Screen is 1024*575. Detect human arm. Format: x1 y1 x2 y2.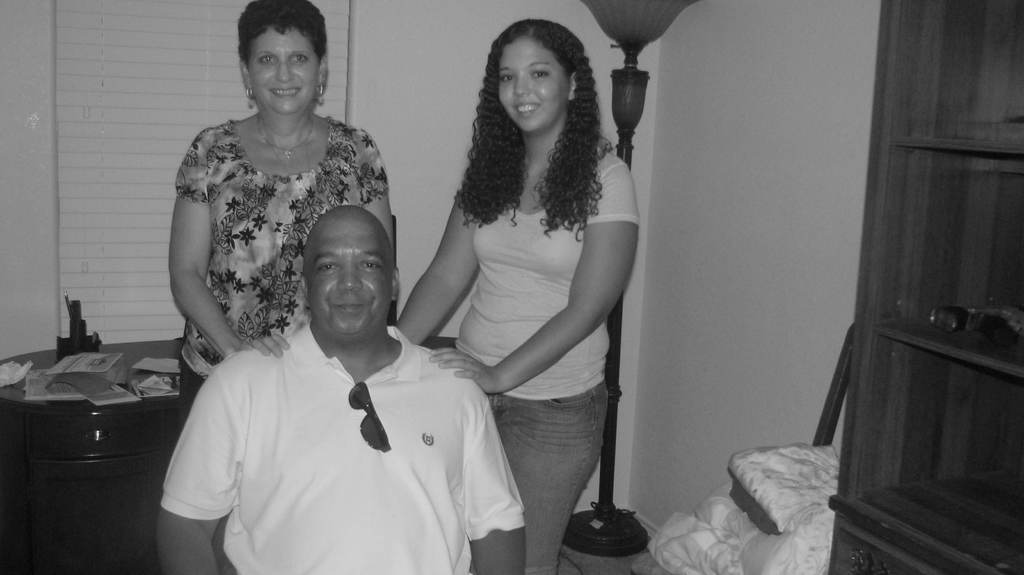
386 179 496 361.
